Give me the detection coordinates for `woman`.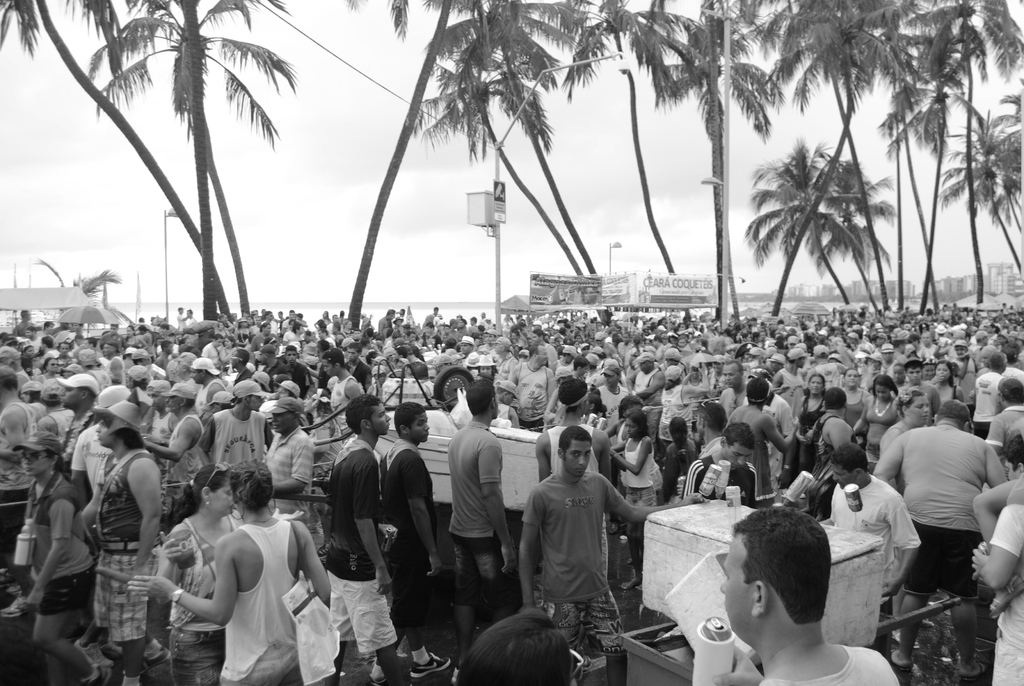
<box>128,453,334,685</box>.
